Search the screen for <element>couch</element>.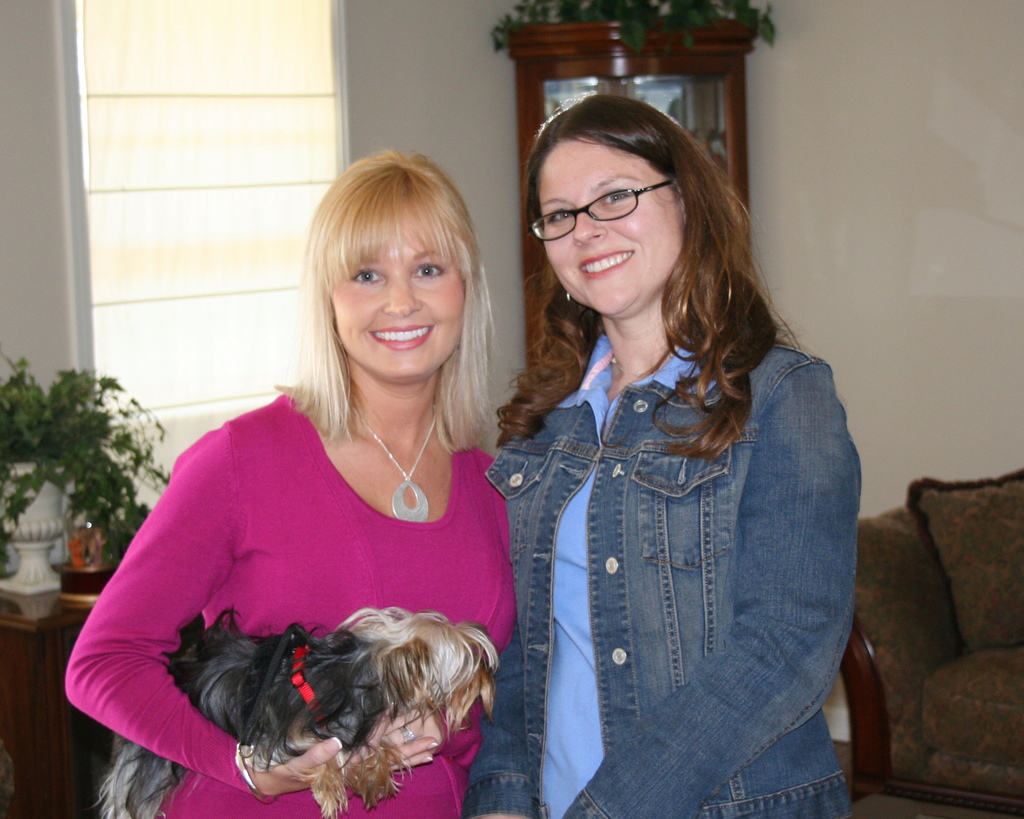
Found at {"left": 842, "top": 471, "right": 1023, "bottom": 818}.
